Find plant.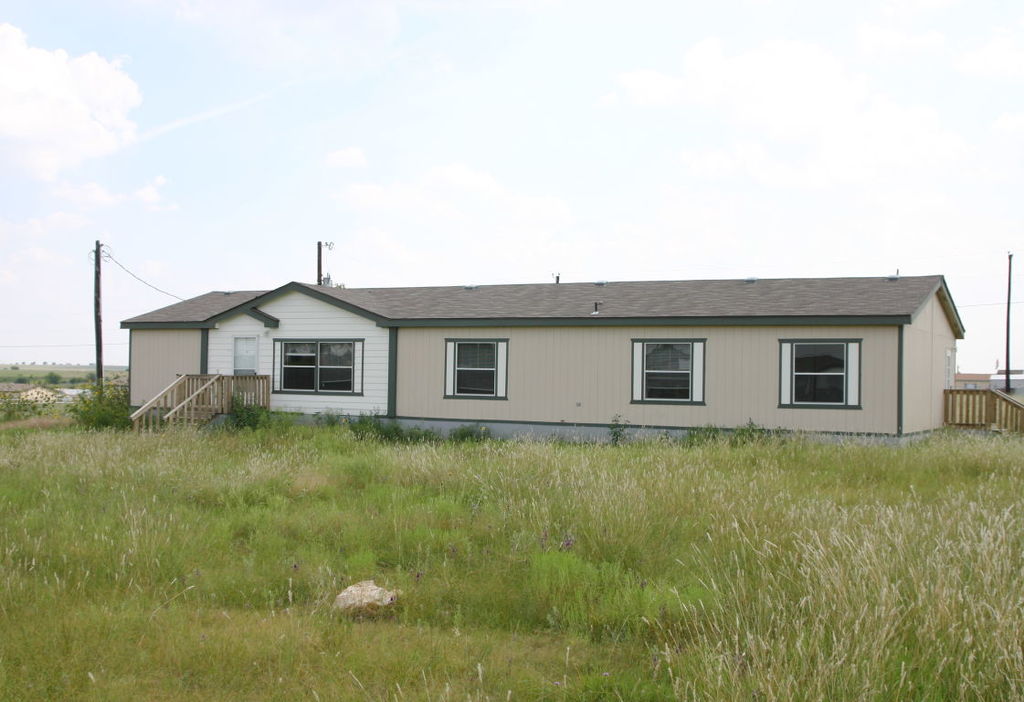
(65,374,143,439).
